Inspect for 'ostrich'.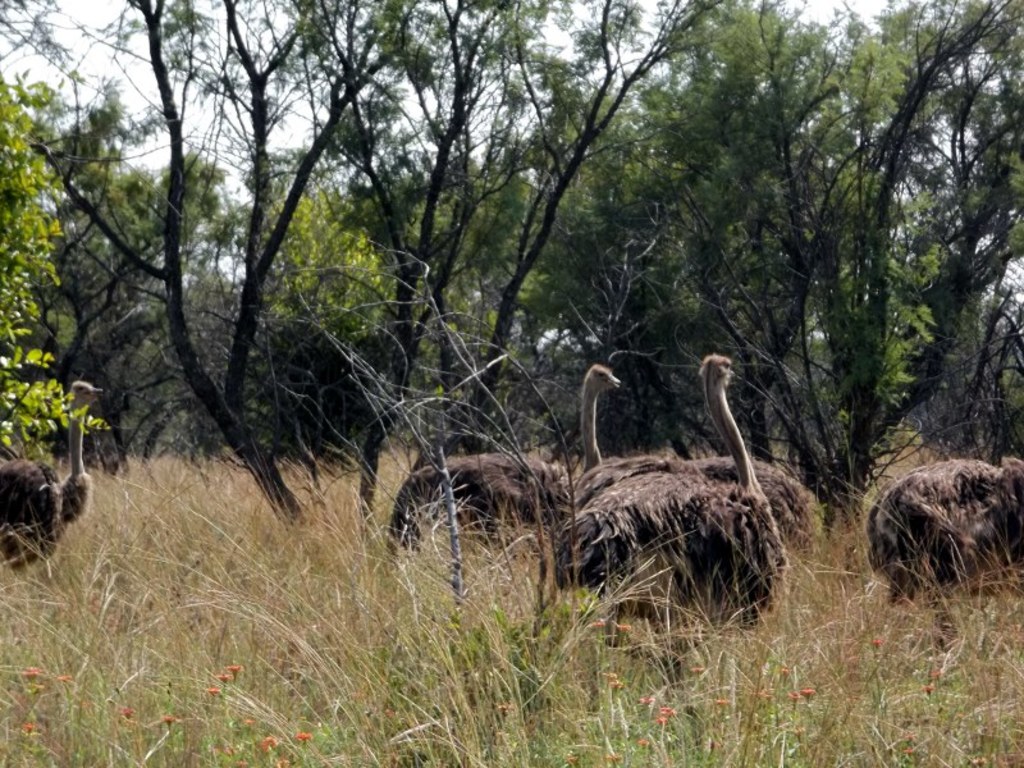
Inspection: pyautogui.locateOnScreen(0, 380, 106, 575).
